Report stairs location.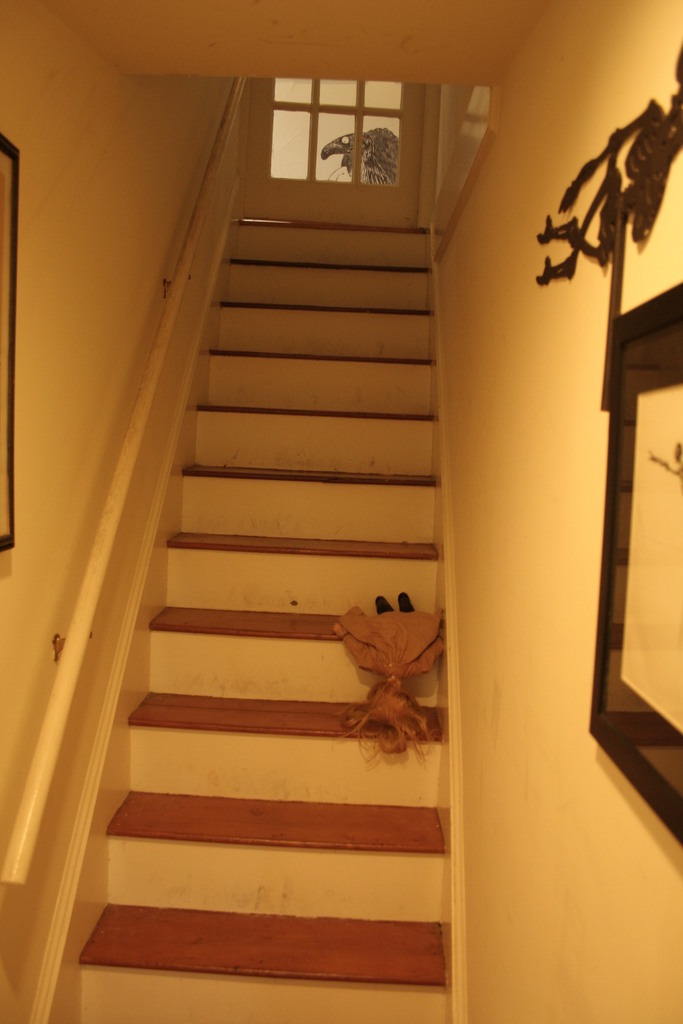
Report: (x1=37, y1=216, x2=466, y2=1023).
